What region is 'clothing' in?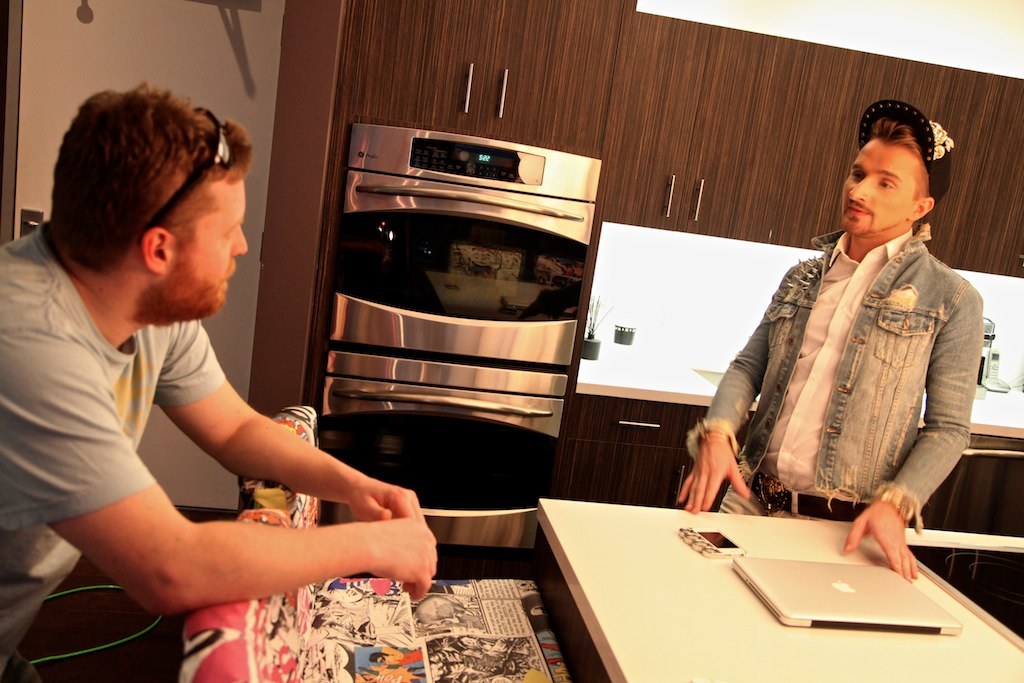
x1=0, y1=219, x2=222, y2=682.
